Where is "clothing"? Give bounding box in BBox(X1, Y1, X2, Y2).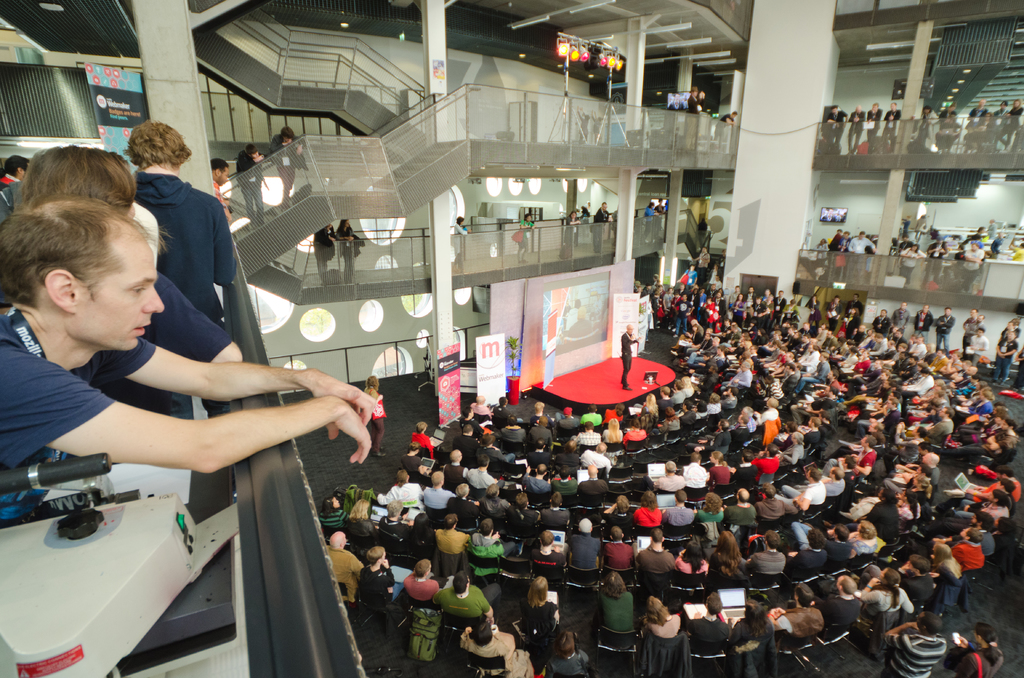
BBox(576, 476, 611, 497).
